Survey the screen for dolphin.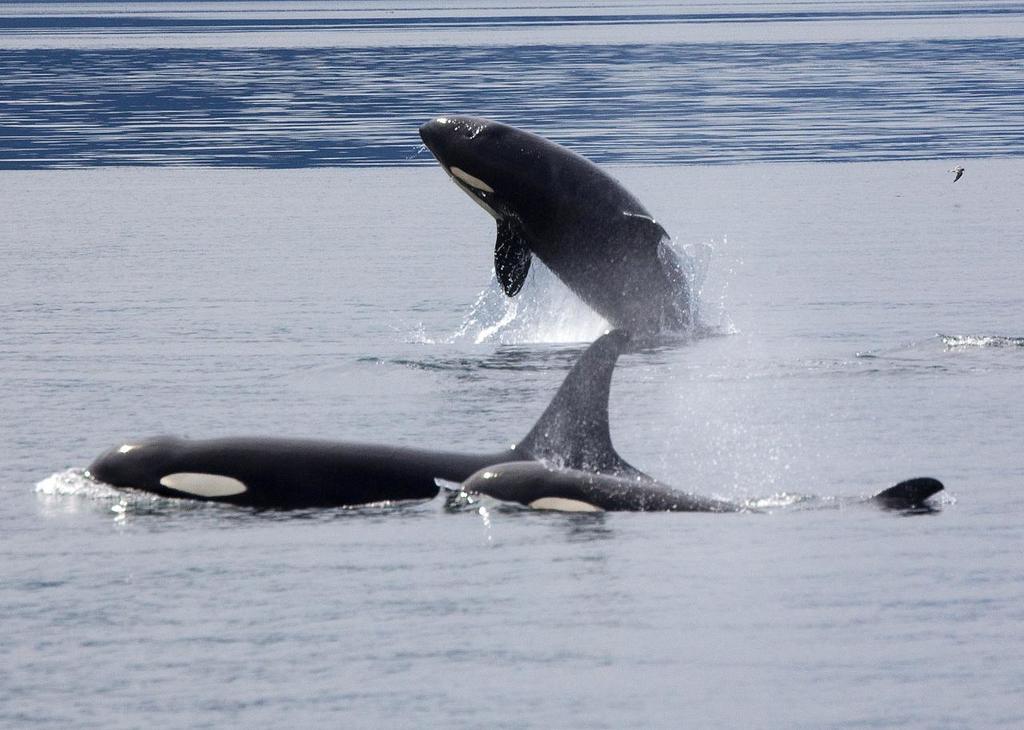
Survey found: 79 328 654 513.
